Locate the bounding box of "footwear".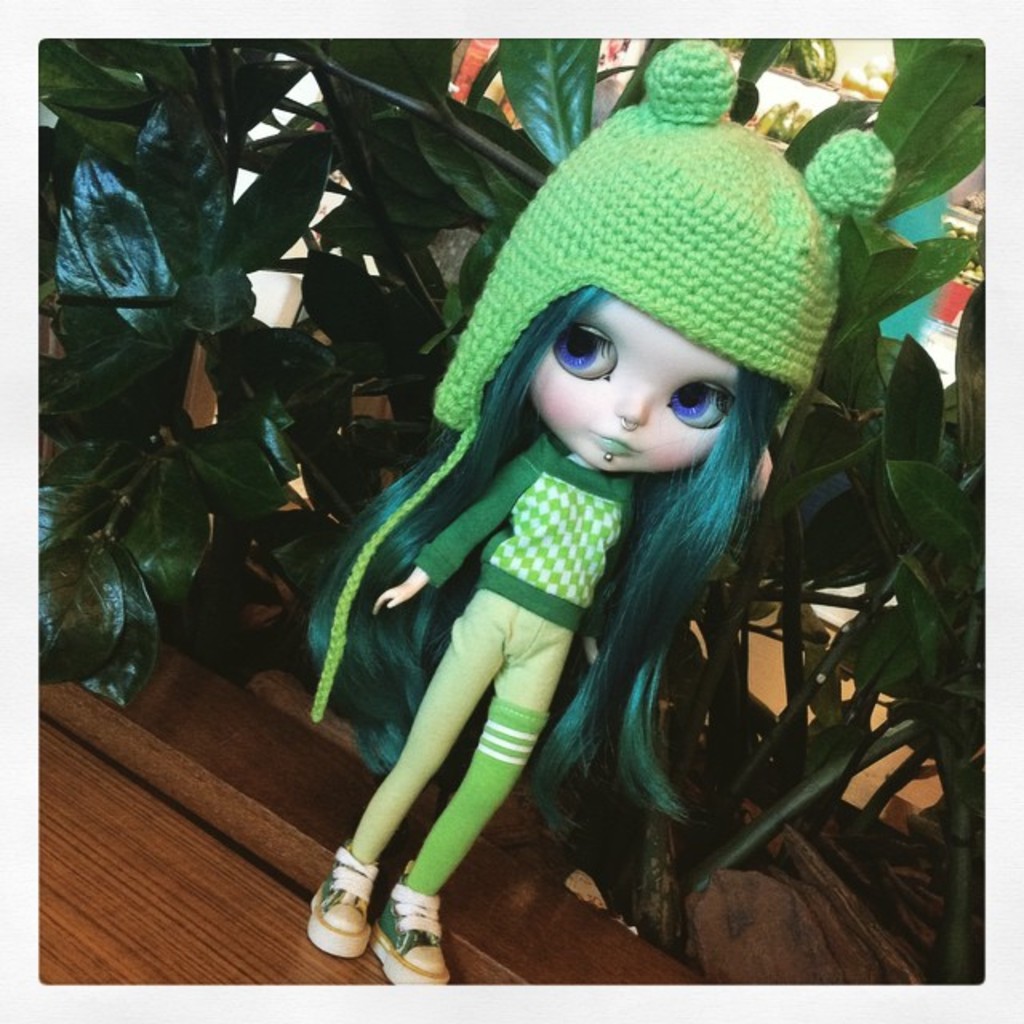
Bounding box: (x1=371, y1=864, x2=450, y2=989).
